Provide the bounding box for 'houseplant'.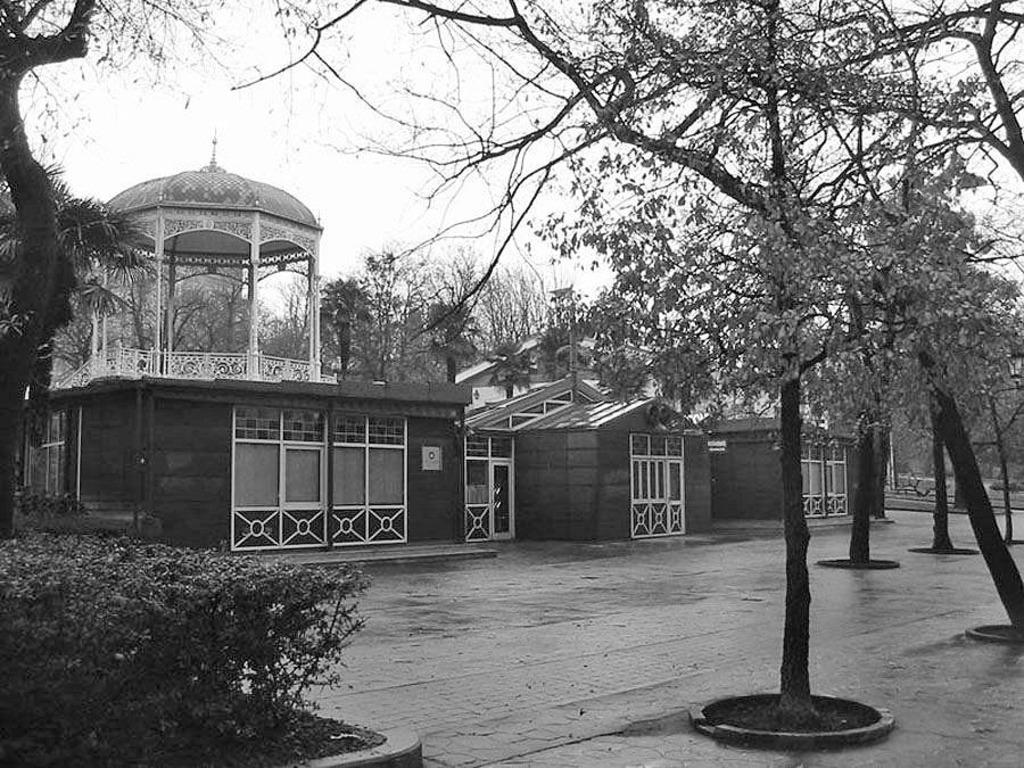
6:485:116:539.
